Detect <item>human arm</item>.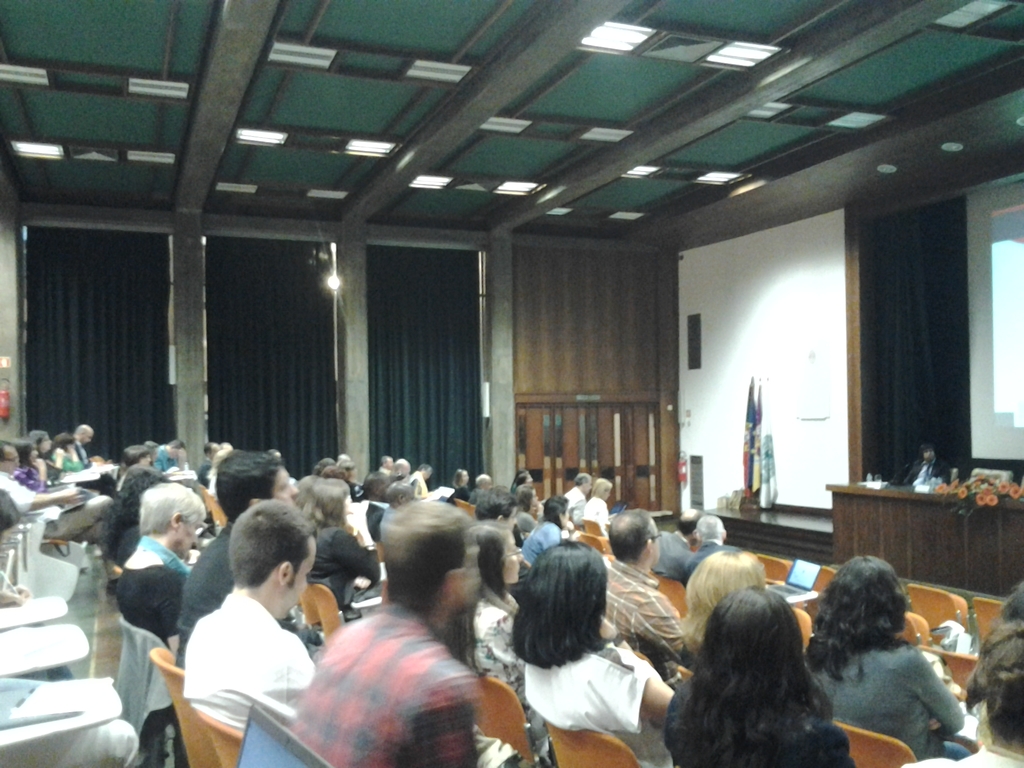
Detected at BBox(899, 651, 966, 733).
